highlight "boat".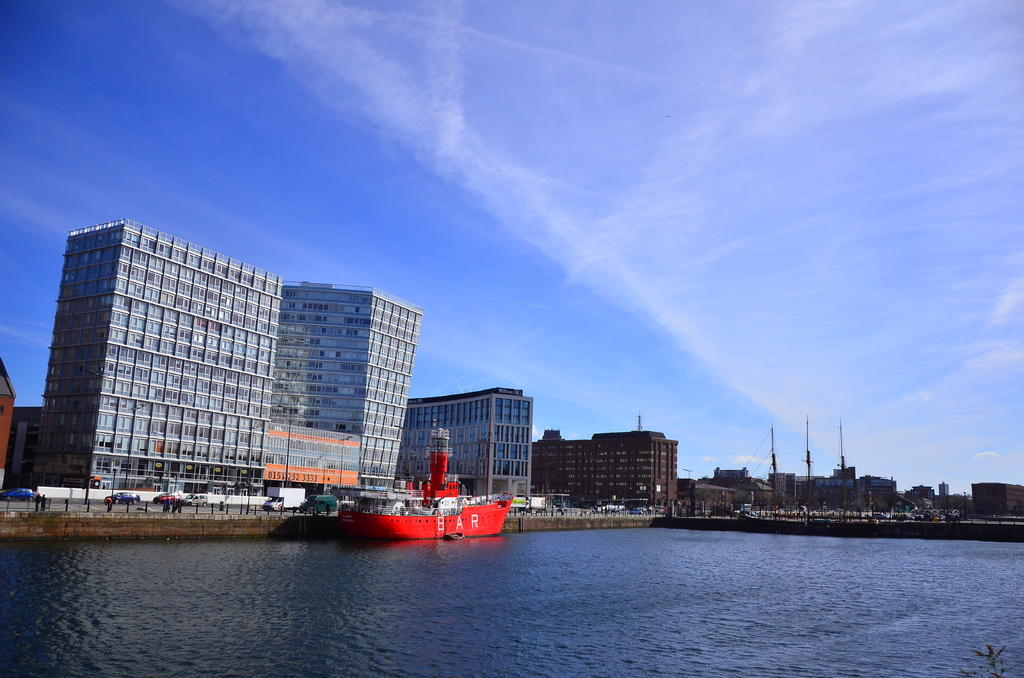
Highlighted region: x1=337, y1=426, x2=514, y2=539.
